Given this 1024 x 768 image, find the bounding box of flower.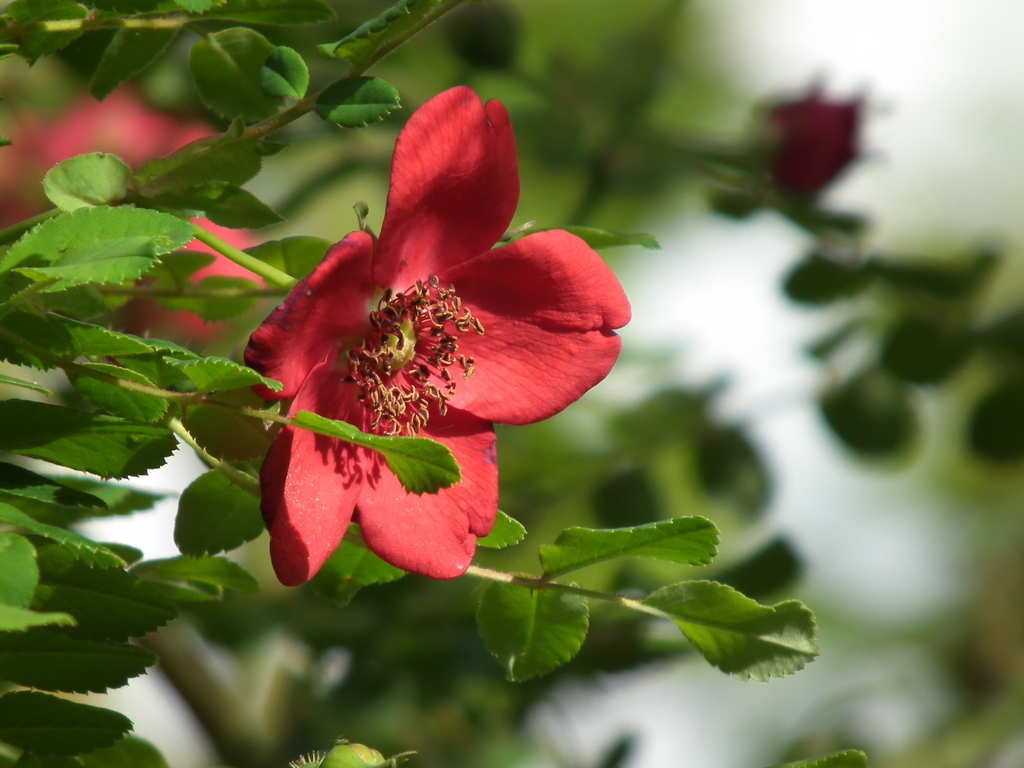
x1=237 y1=95 x2=616 y2=571.
